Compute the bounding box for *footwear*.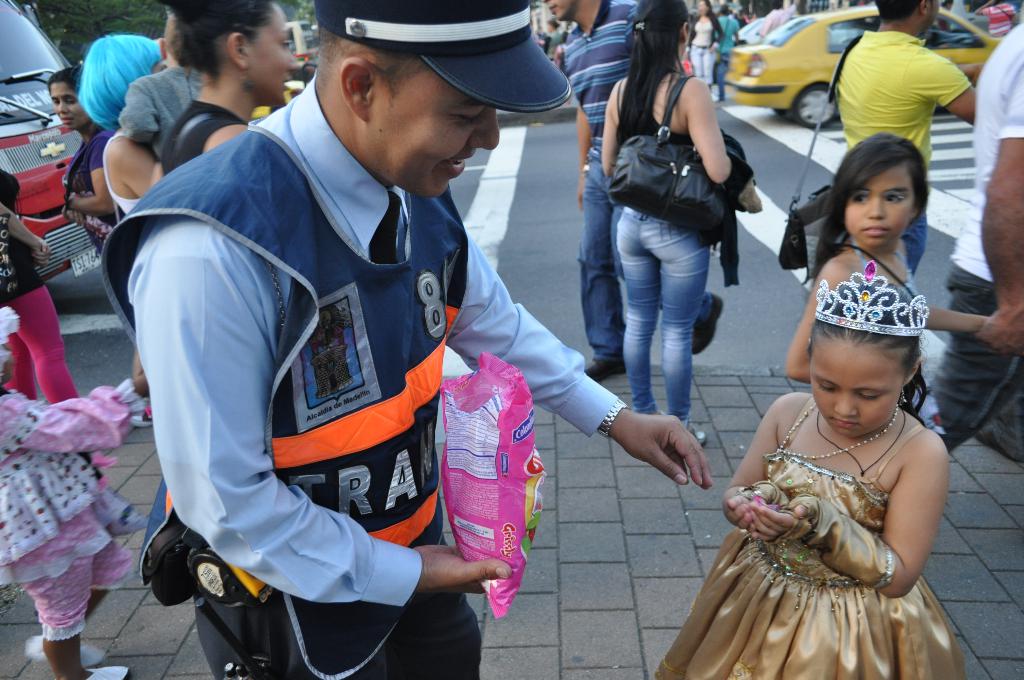
region(69, 661, 130, 679).
